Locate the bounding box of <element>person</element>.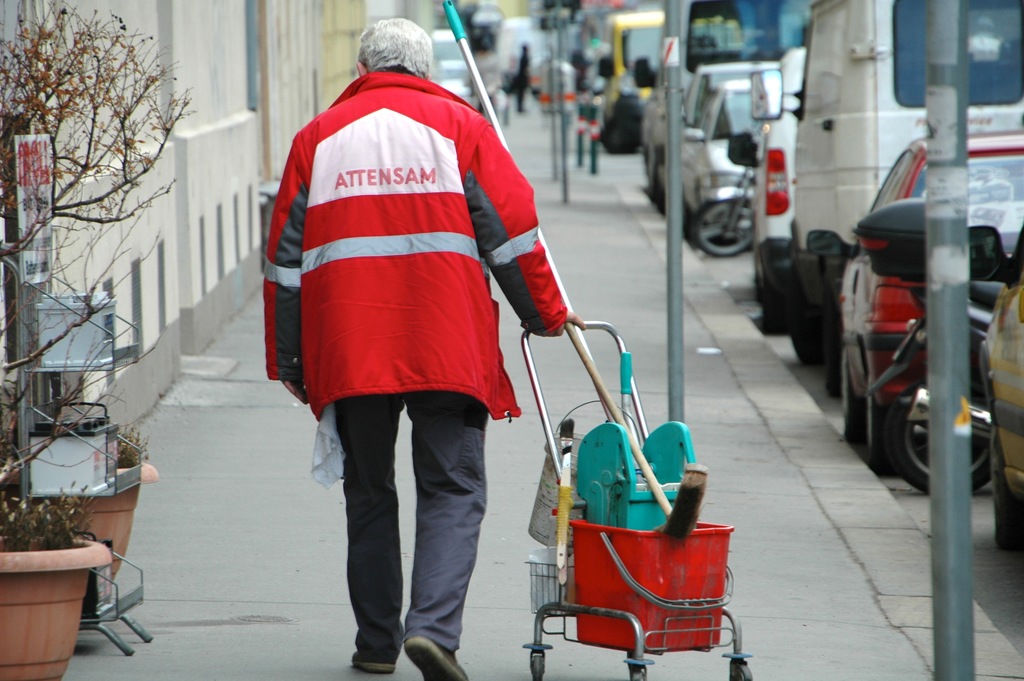
Bounding box: (x1=265, y1=17, x2=585, y2=680).
